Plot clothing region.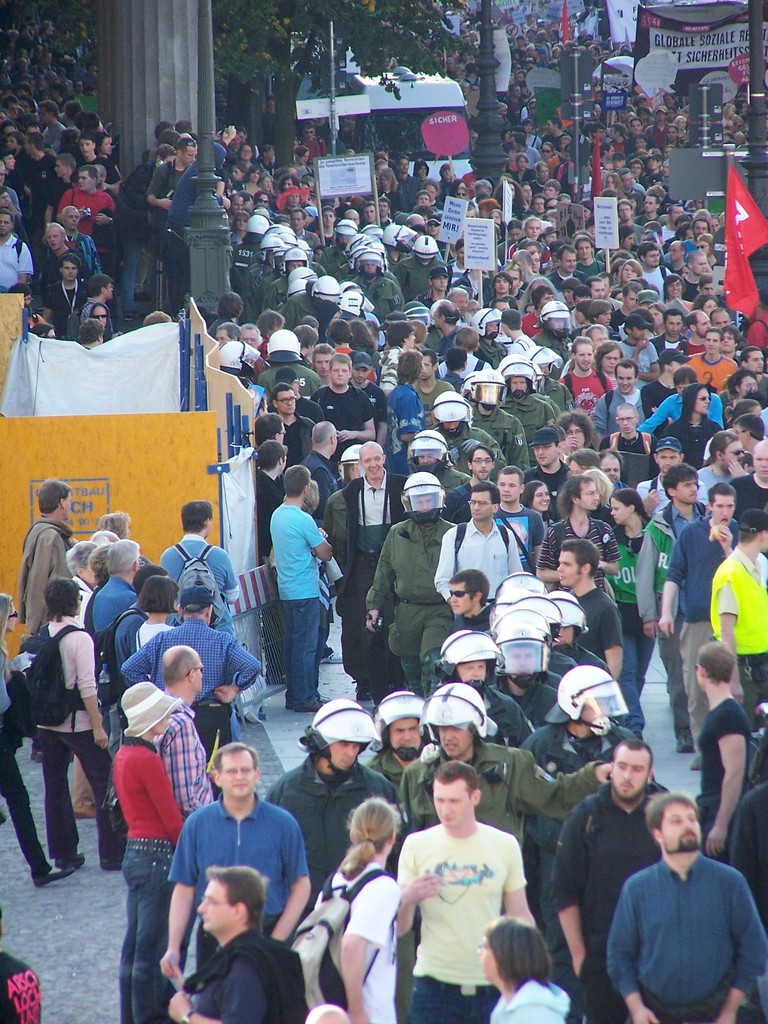
Plotted at (left=22, top=521, right=82, bottom=640).
